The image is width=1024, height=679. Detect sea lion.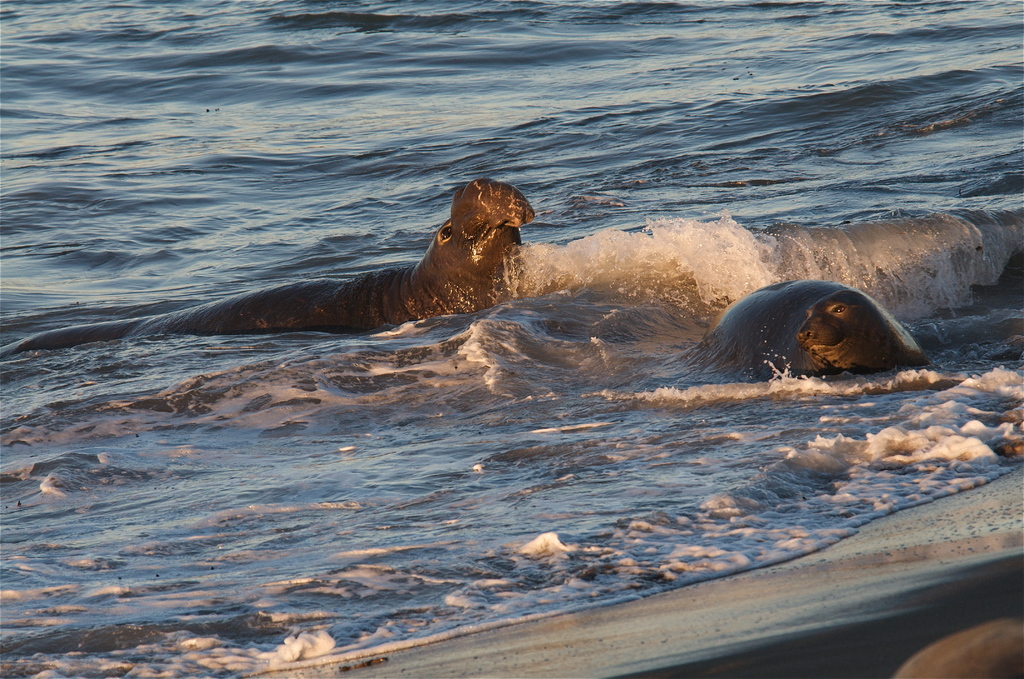
Detection: (x1=897, y1=617, x2=1023, y2=678).
